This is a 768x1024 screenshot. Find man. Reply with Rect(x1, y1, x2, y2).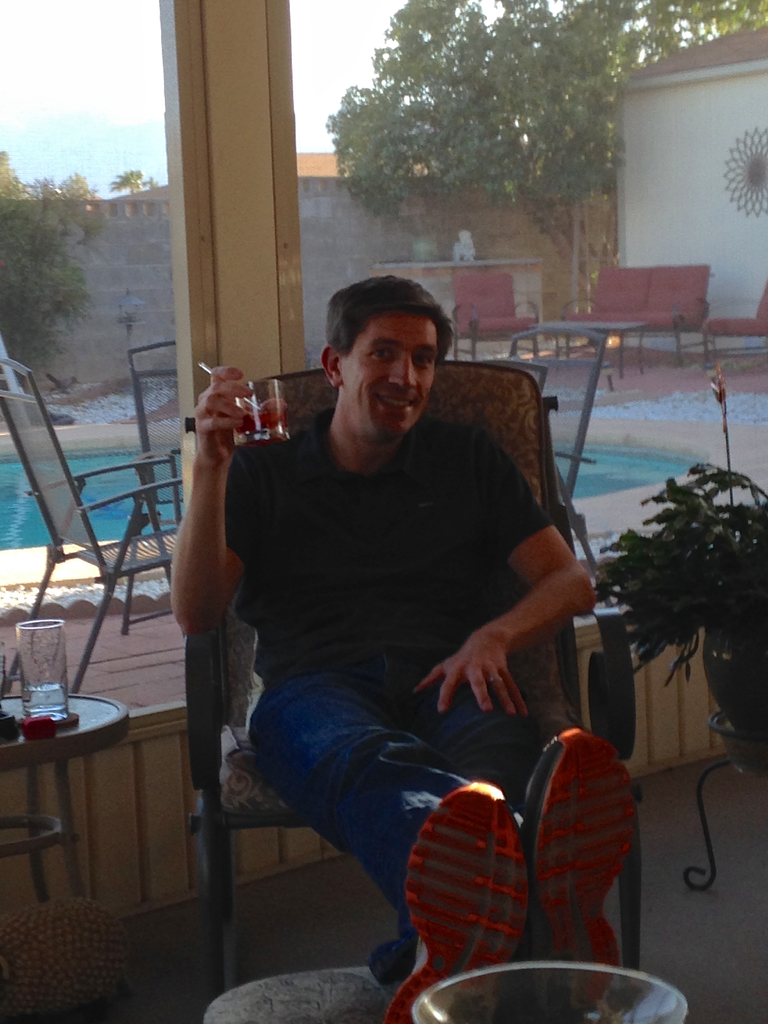
Rect(182, 252, 627, 998).
